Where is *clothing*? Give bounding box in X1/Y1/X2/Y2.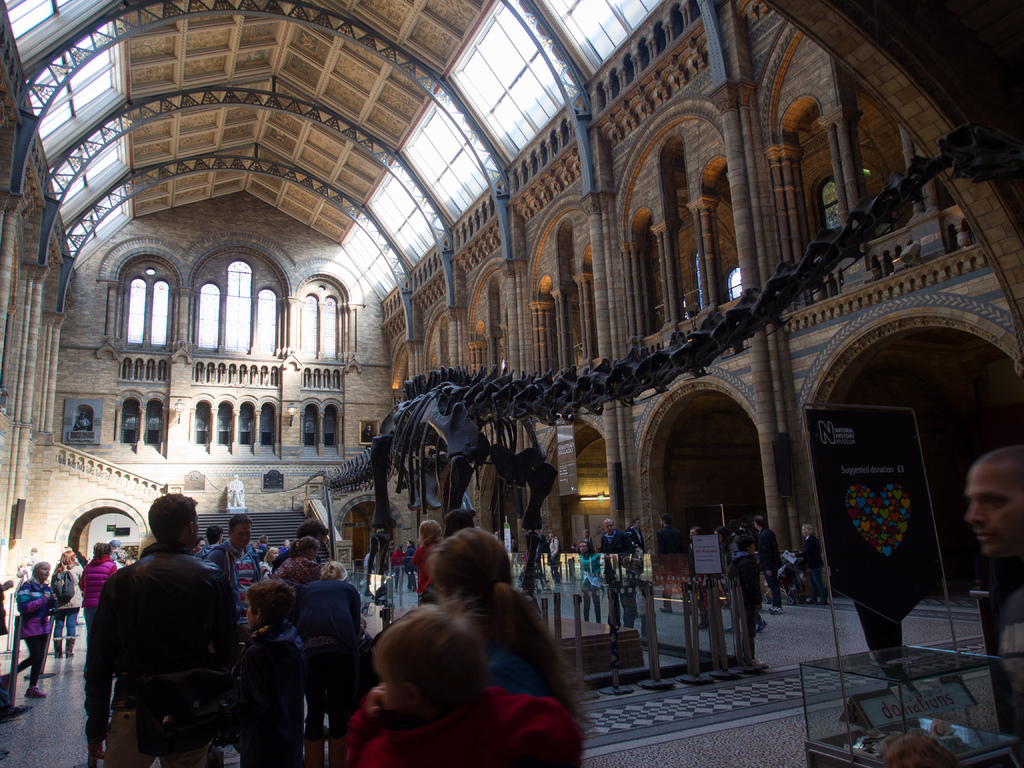
79/548/123/626.
